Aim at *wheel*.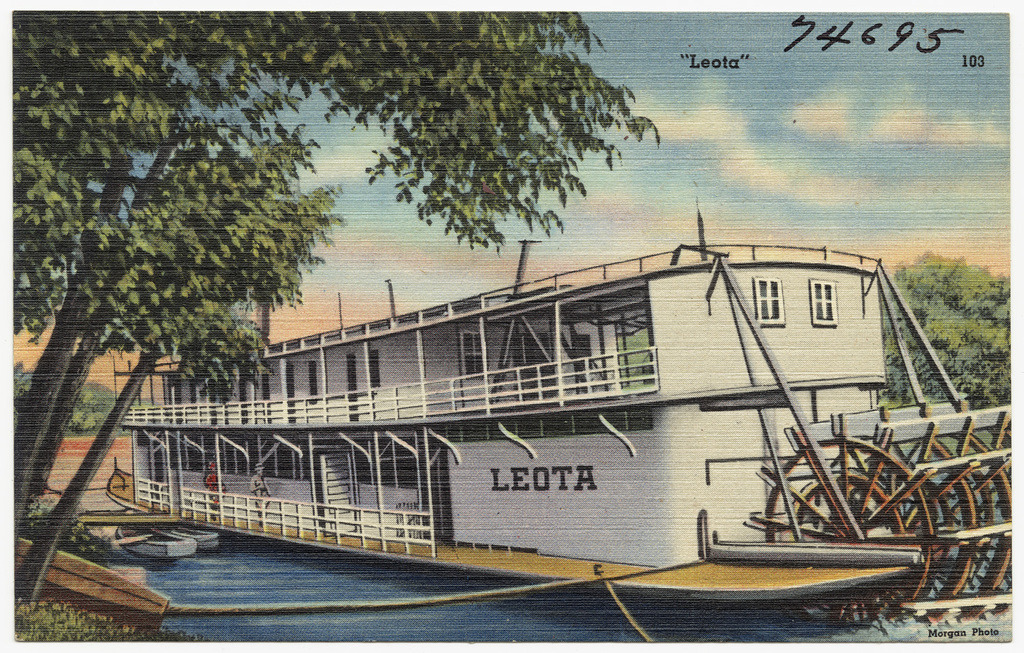
Aimed at <region>759, 429, 941, 633</region>.
